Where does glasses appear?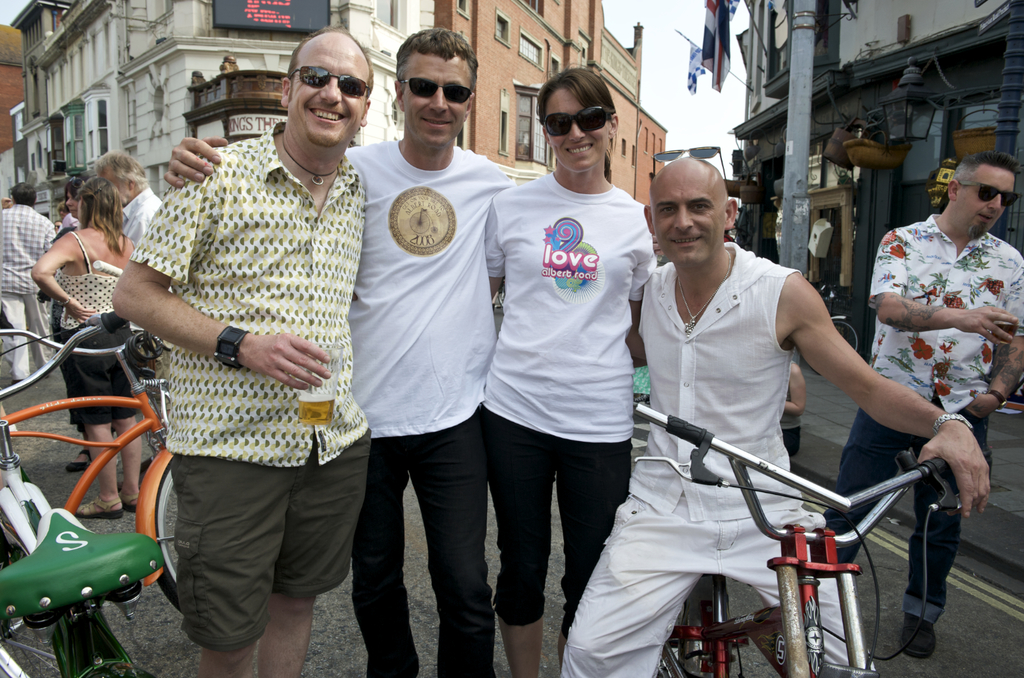
Appears at <region>540, 105, 614, 141</region>.
